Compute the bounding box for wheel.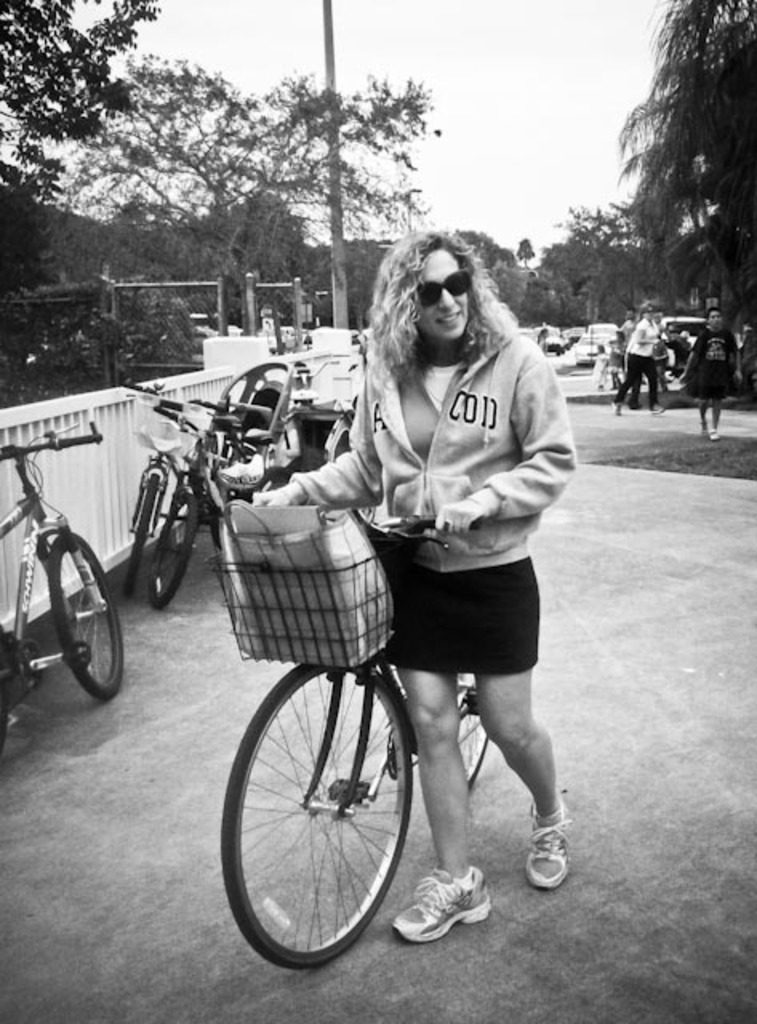
bbox=[210, 626, 469, 954].
